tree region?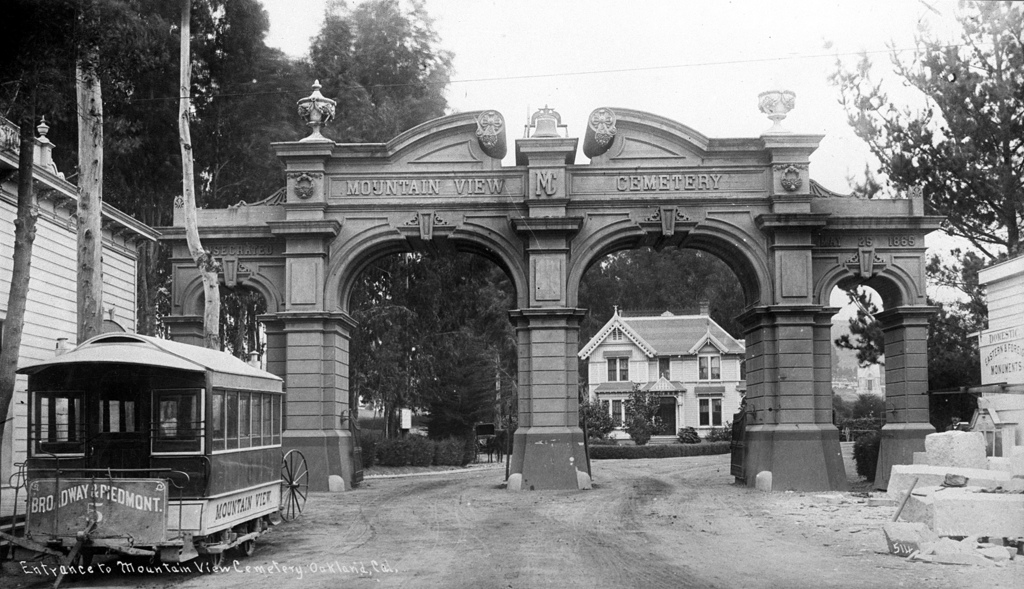
574, 237, 753, 331
